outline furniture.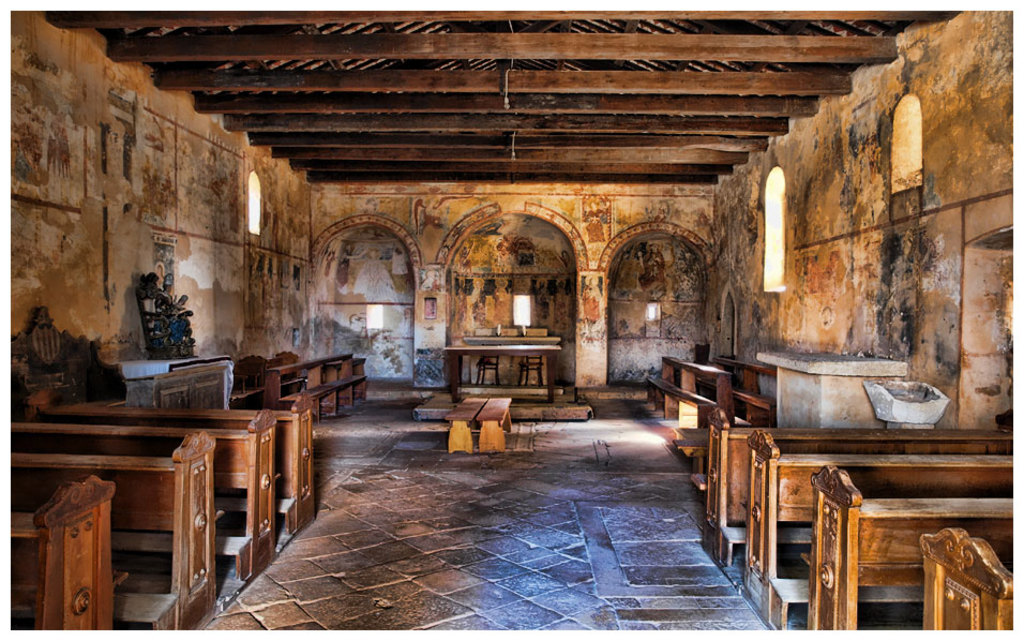
Outline: (x1=442, y1=343, x2=563, y2=404).
